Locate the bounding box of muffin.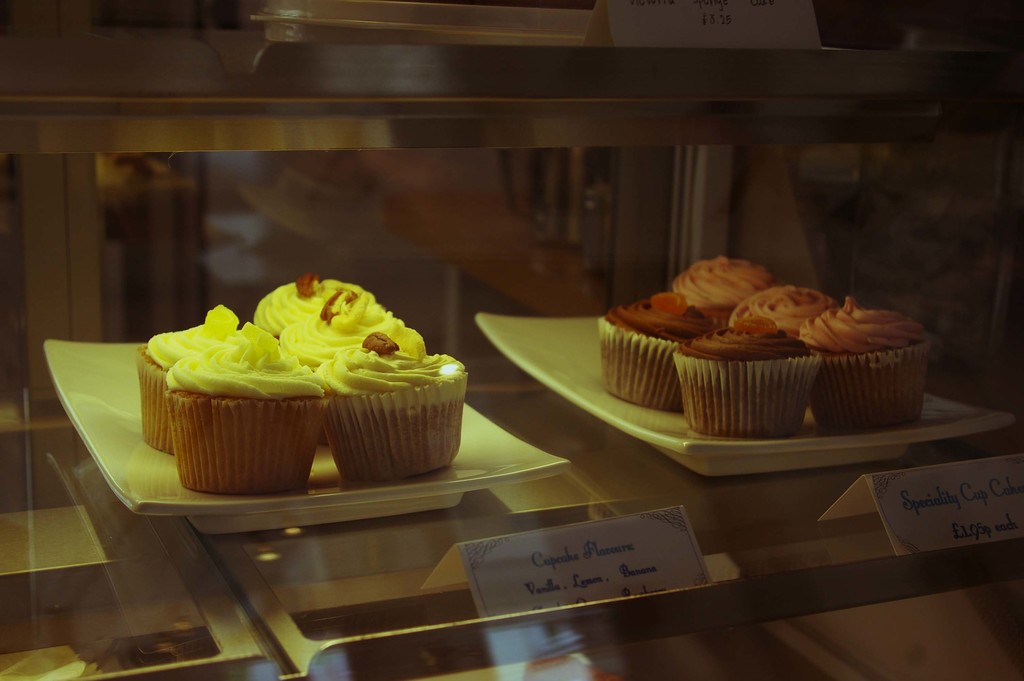
Bounding box: box=[266, 282, 425, 445].
